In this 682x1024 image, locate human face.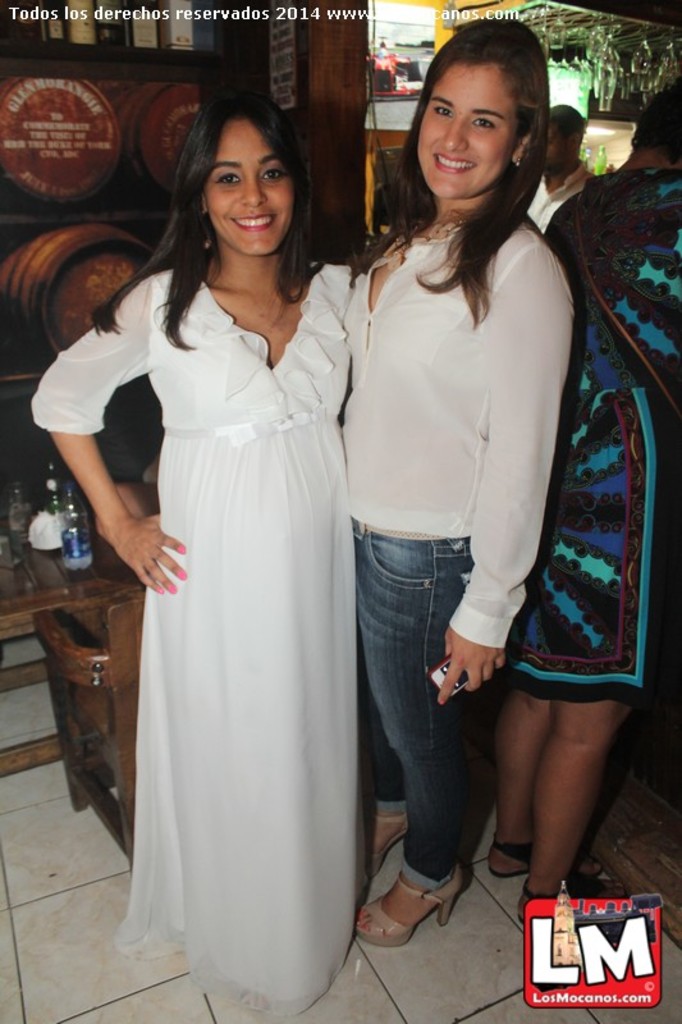
Bounding box: left=545, top=123, right=567, bottom=168.
